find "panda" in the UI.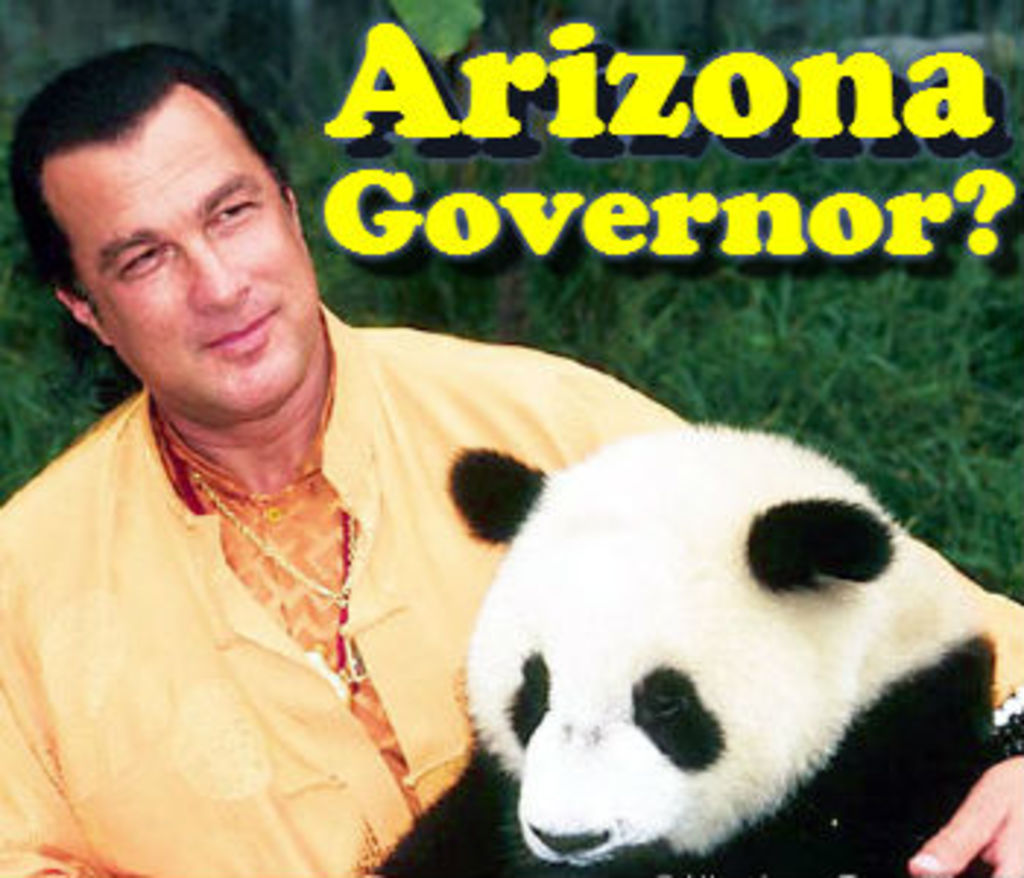
UI element at <region>421, 398, 1023, 877</region>.
